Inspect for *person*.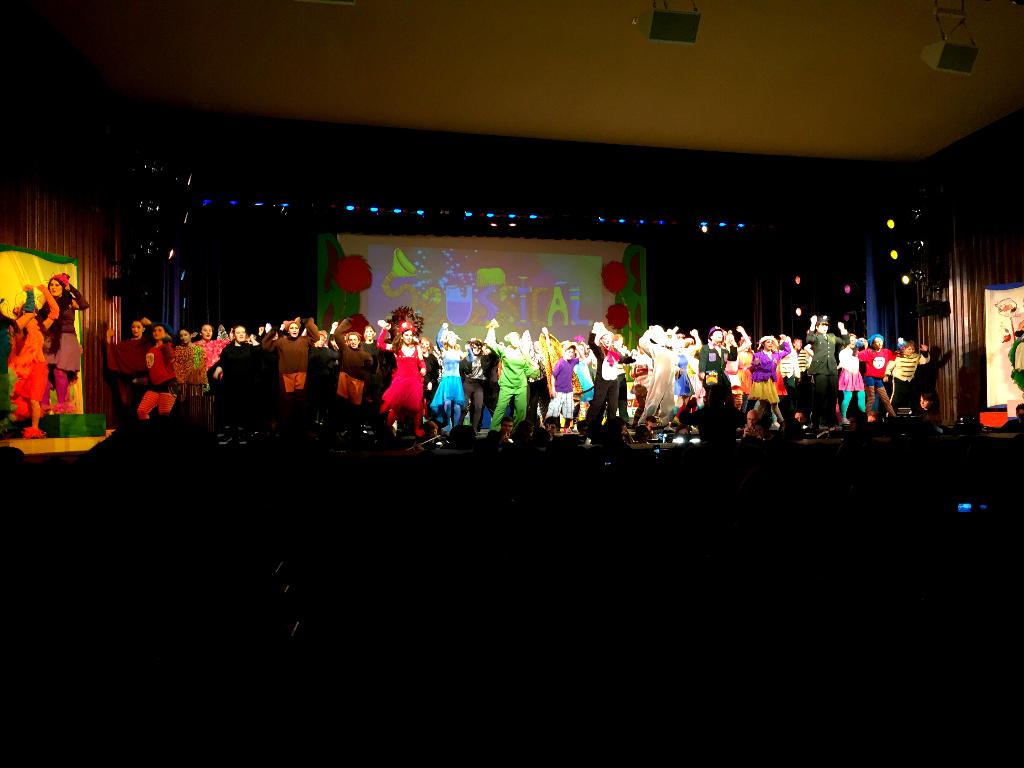
Inspection: pyautogui.locateOnScreen(220, 322, 255, 412).
